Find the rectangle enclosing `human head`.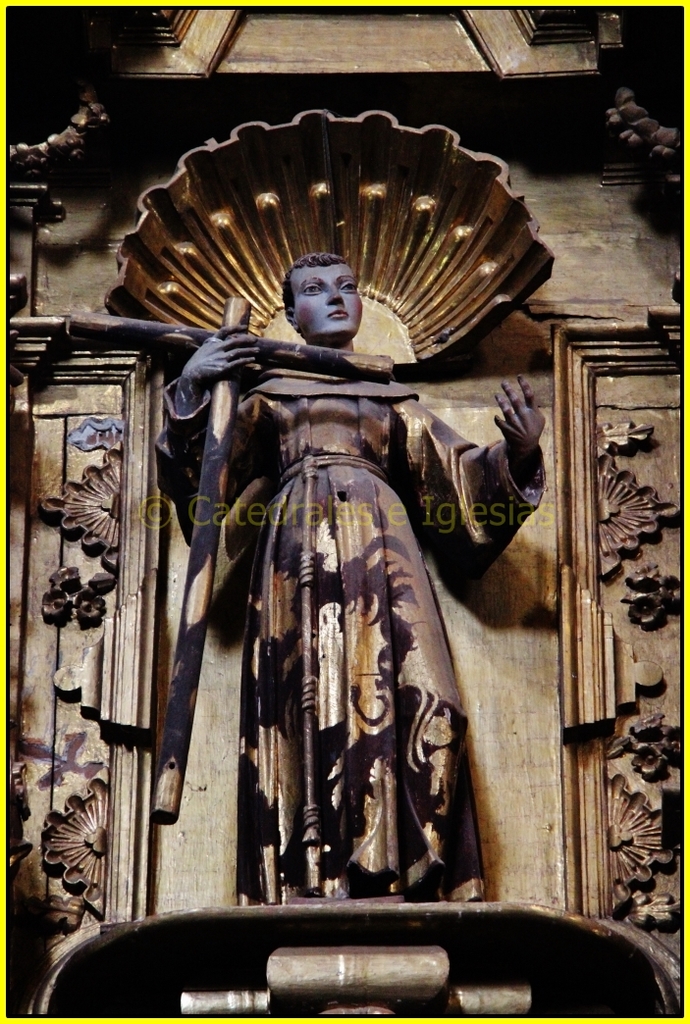
bbox(272, 242, 375, 324).
